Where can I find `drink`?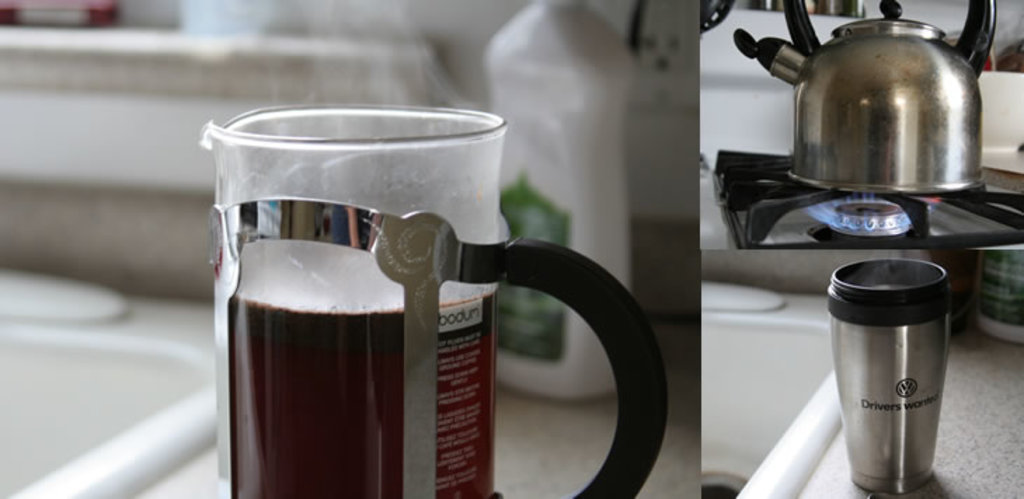
You can find it at {"x1": 201, "y1": 108, "x2": 628, "y2": 484}.
